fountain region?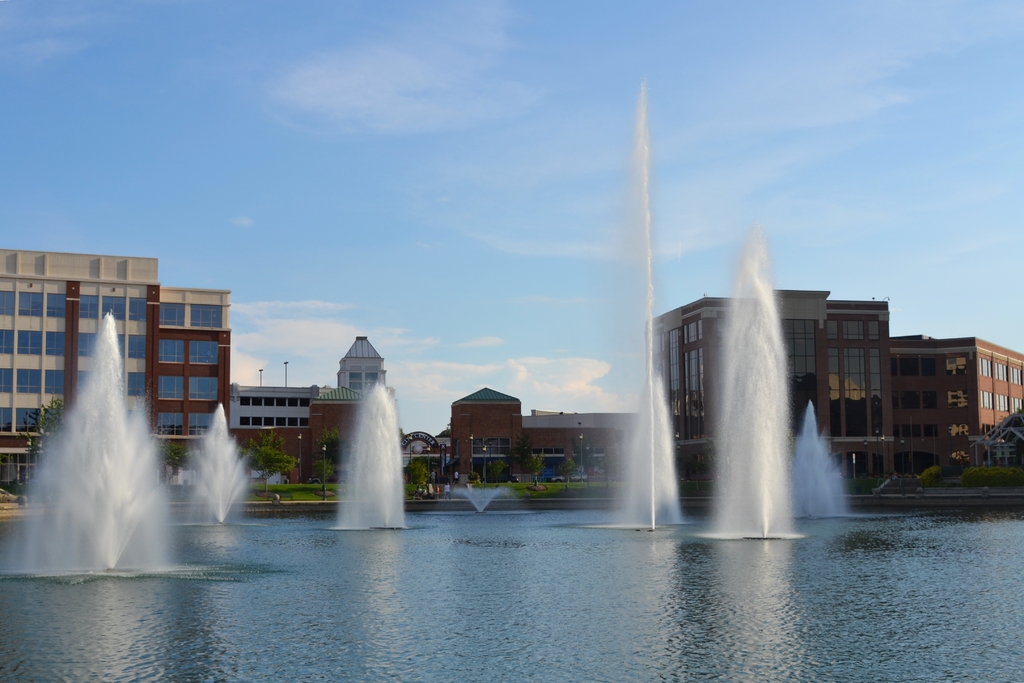
box=[791, 369, 867, 527]
